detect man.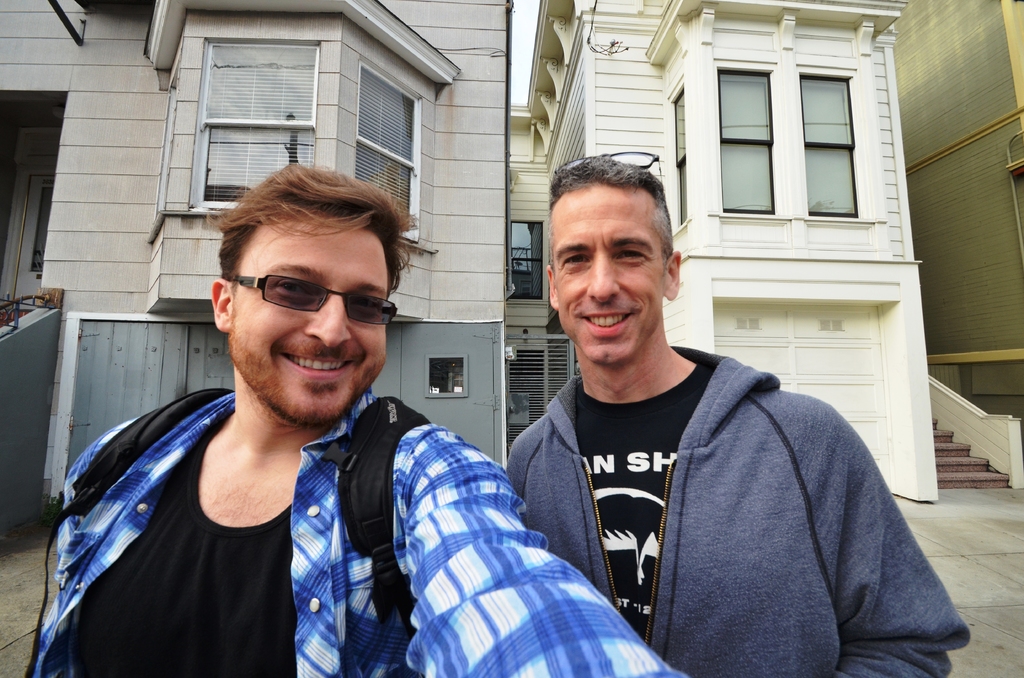
Detected at {"left": 25, "top": 167, "right": 690, "bottom": 677}.
